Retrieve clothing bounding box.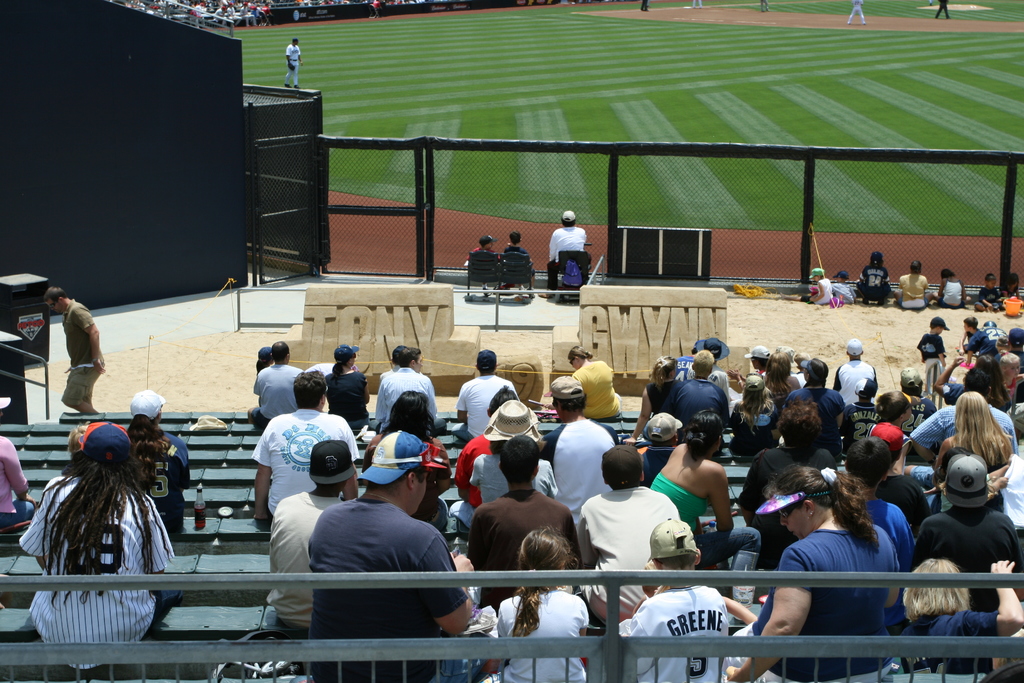
Bounding box: <region>777, 388, 844, 464</region>.
